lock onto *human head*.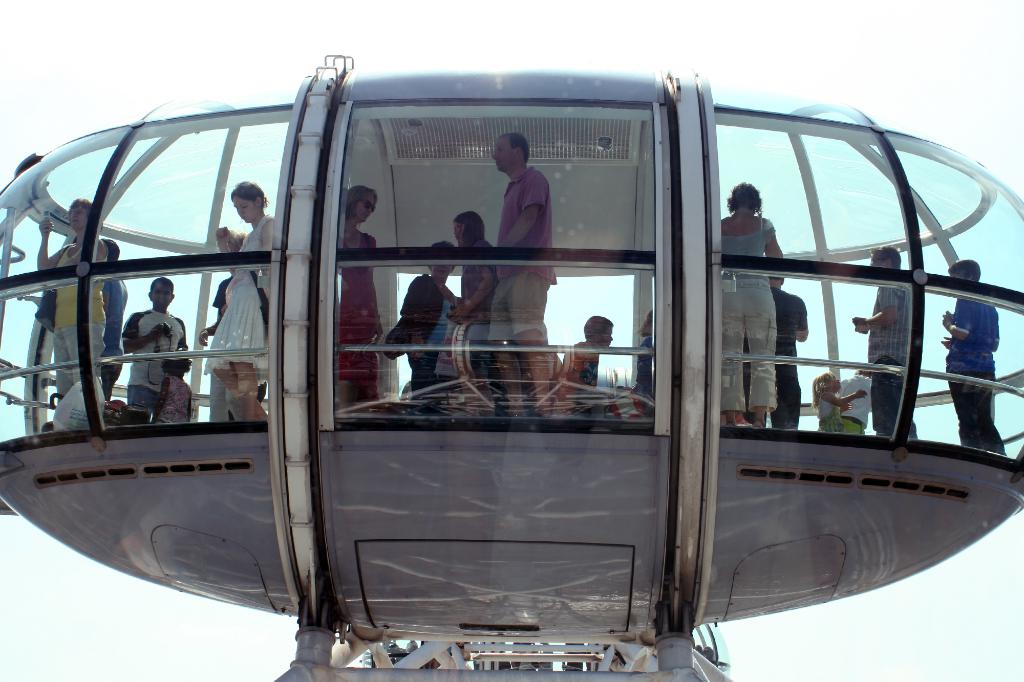
Locked: {"left": 769, "top": 275, "right": 782, "bottom": 288}.
